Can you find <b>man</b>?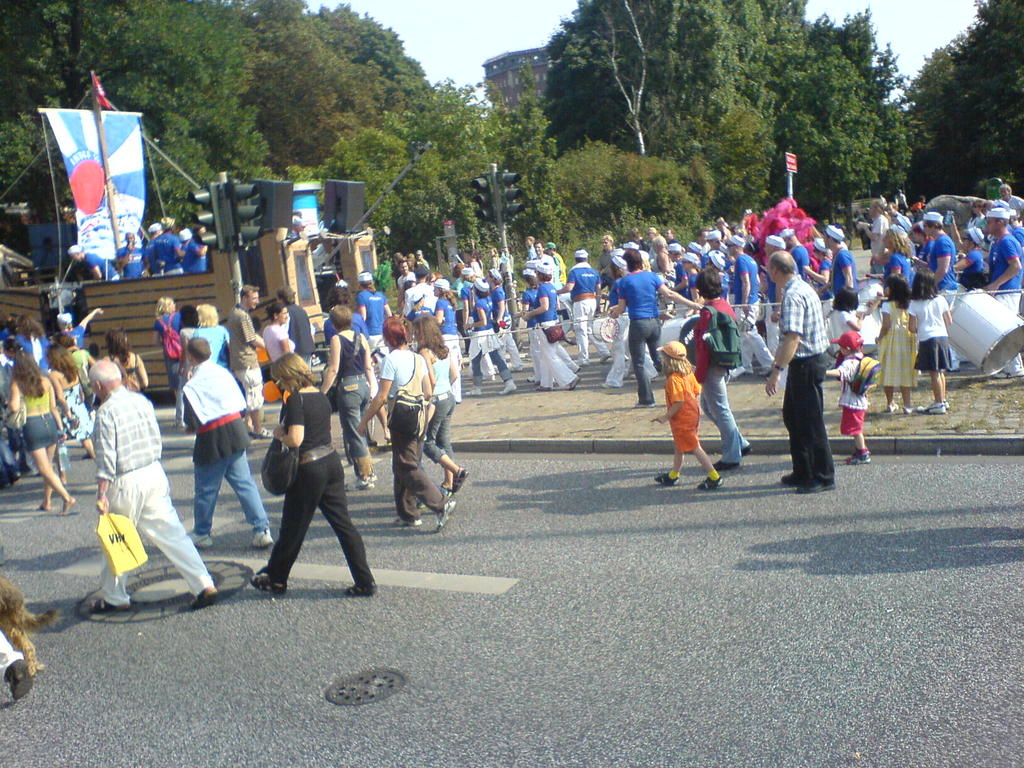
Yes, bounding box: box(914, 209, 963, 368).
